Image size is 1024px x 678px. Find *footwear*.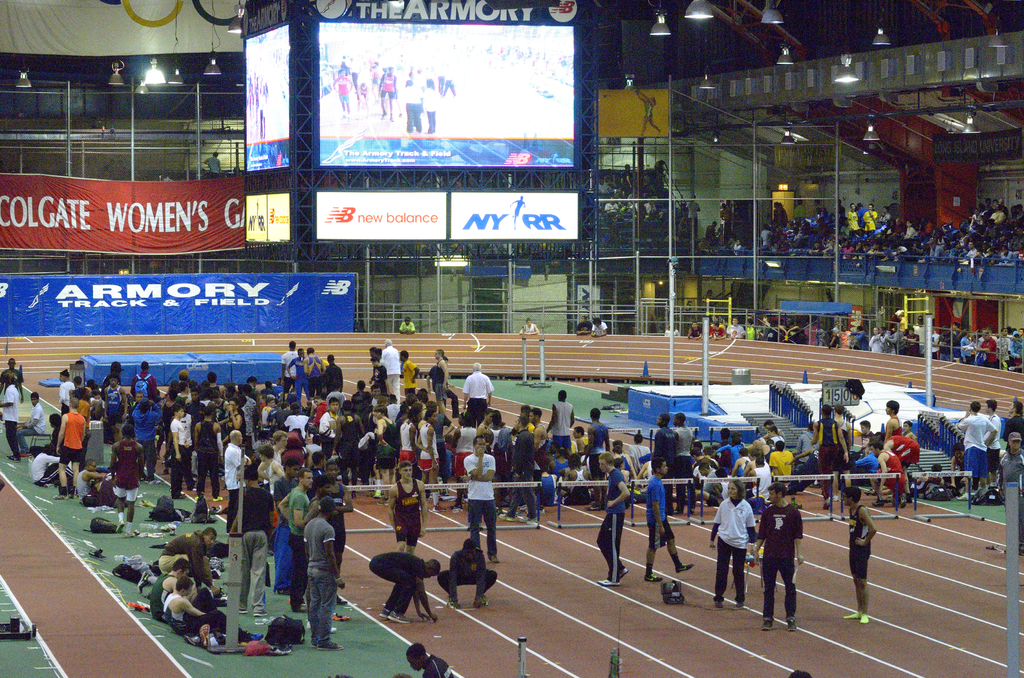
bbox(762, 618, 777, 629).
